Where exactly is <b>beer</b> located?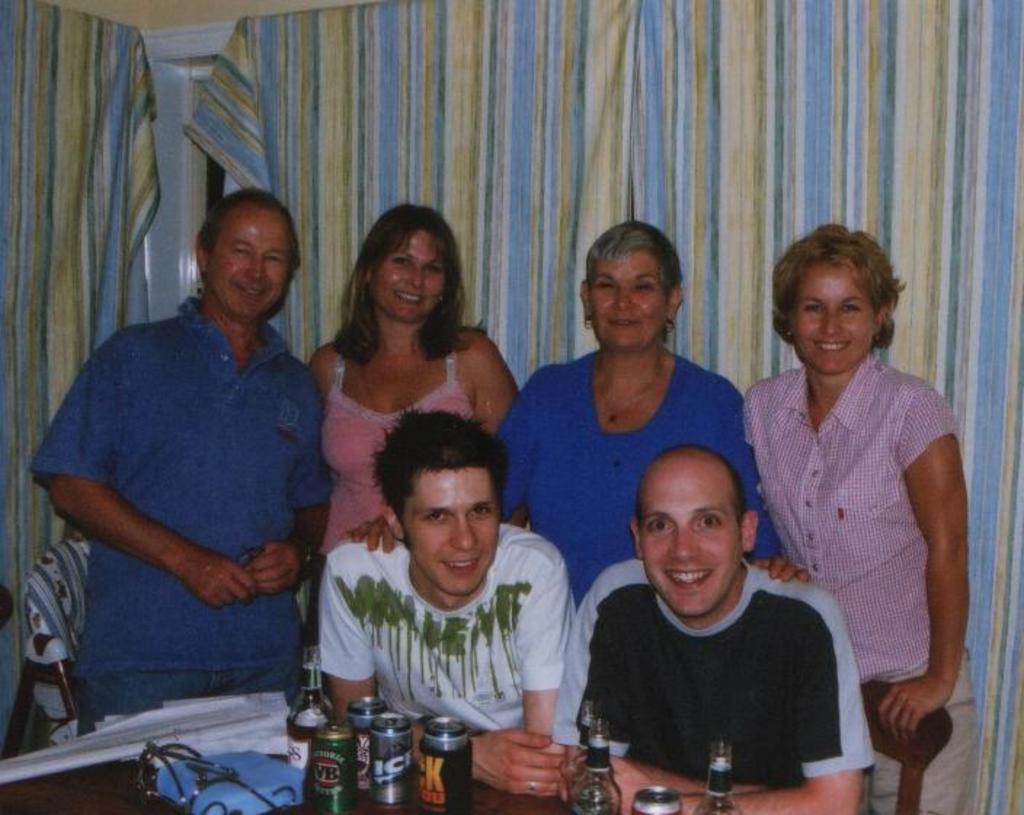
Its bounding box is bbox=[375, 710, 403, 809].
